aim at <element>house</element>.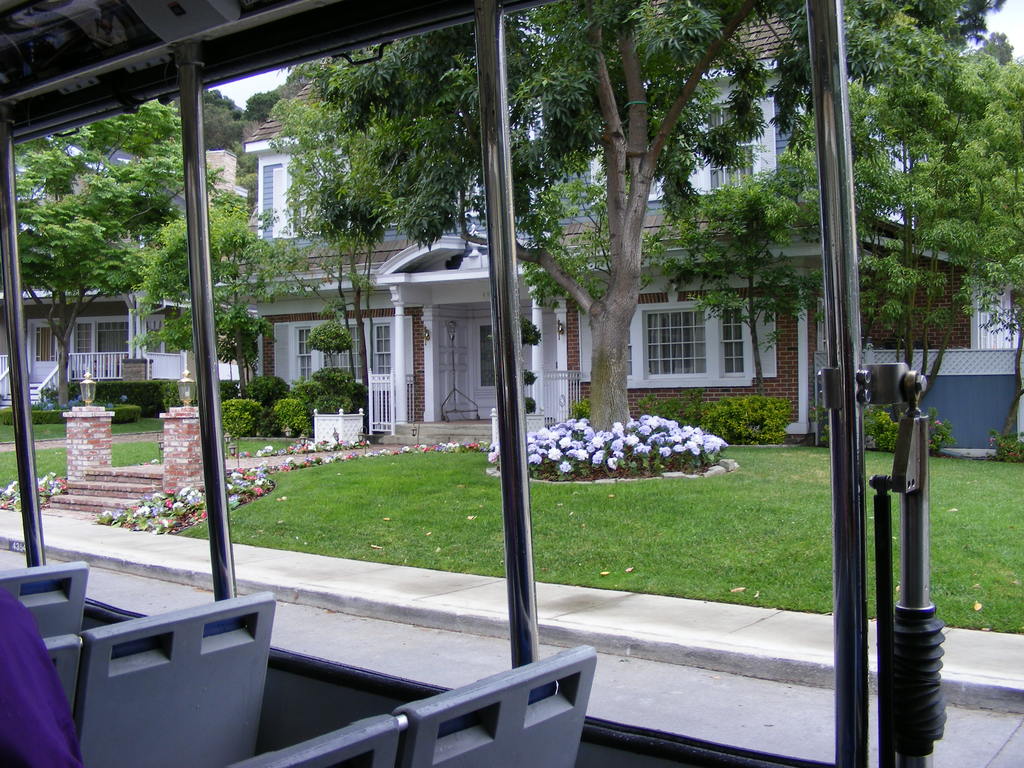
Aimed at 543,0,818,445.
